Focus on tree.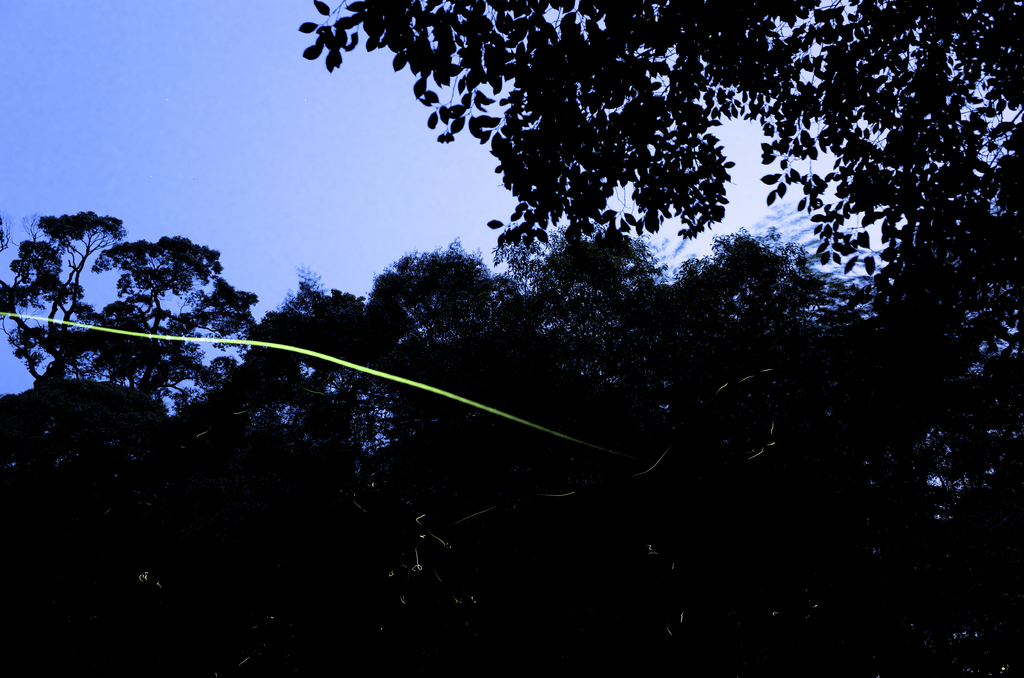
Focused at [x1=301, y1=0, x2=1023, y2=291].
